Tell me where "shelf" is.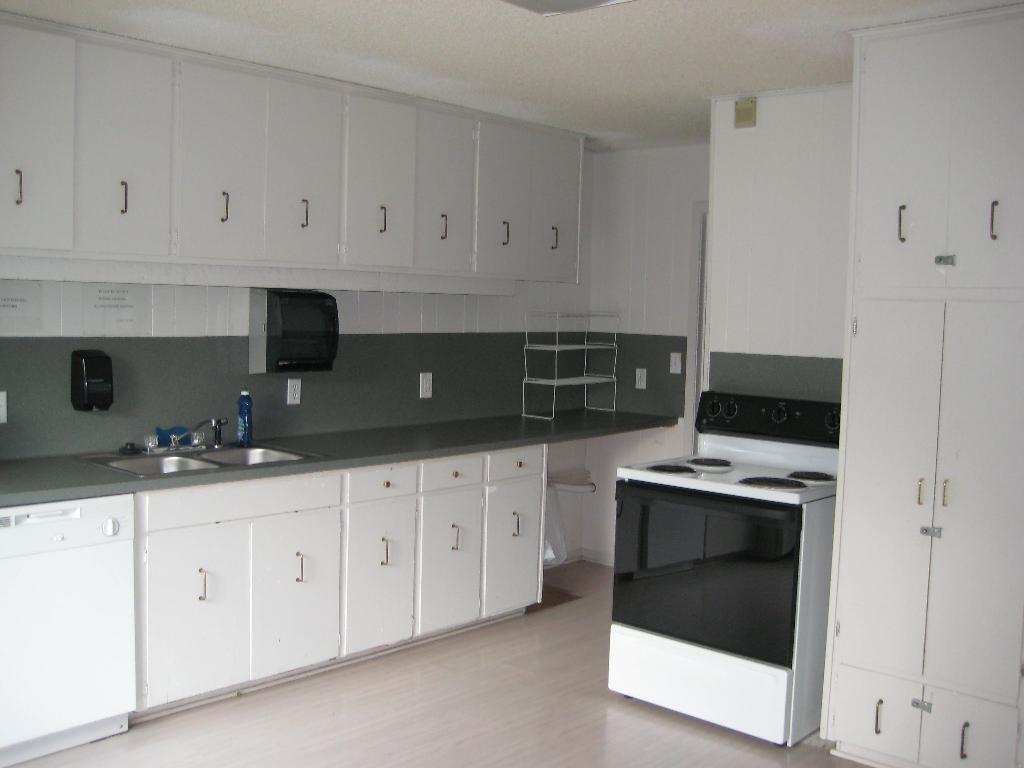
"shelf" is at 838 664 1021 767.
